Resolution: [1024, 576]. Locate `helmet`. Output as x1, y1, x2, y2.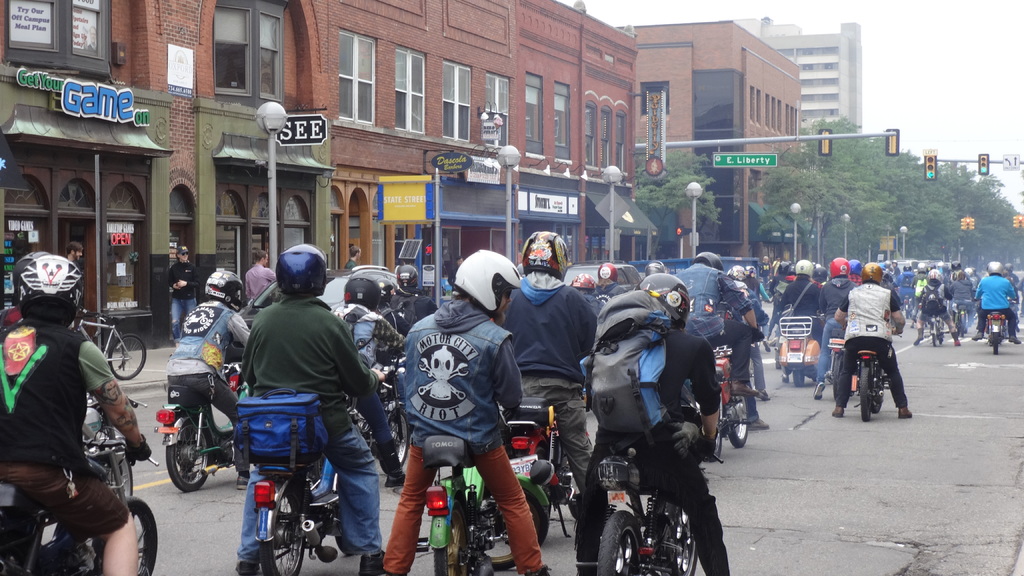
904, 261, 912, 272.
